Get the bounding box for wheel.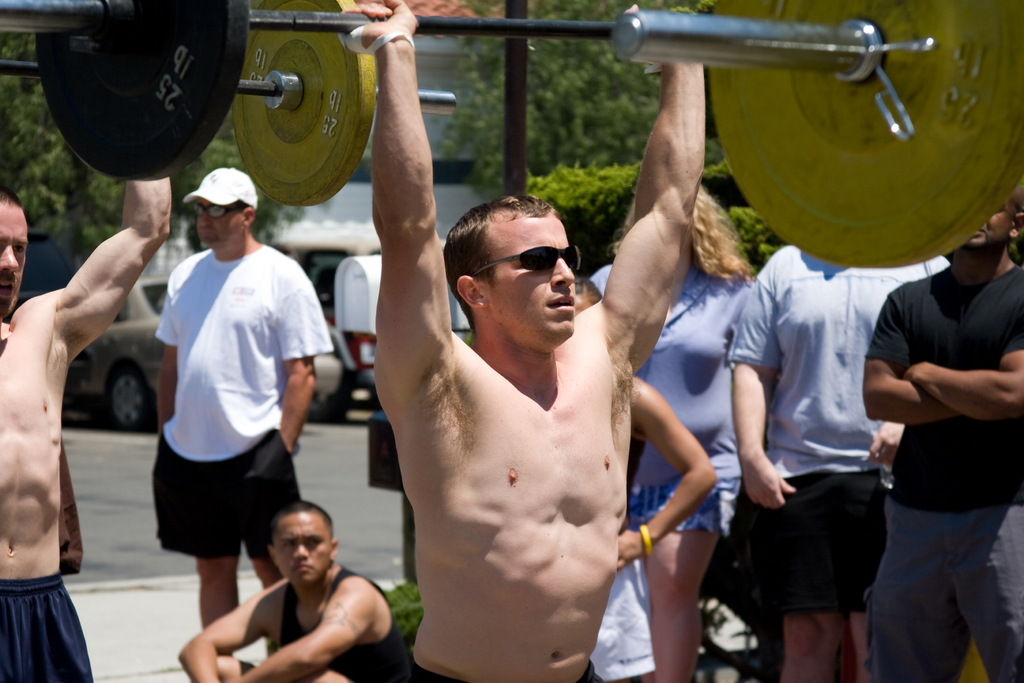
rect(35, 6, 276, 160).
